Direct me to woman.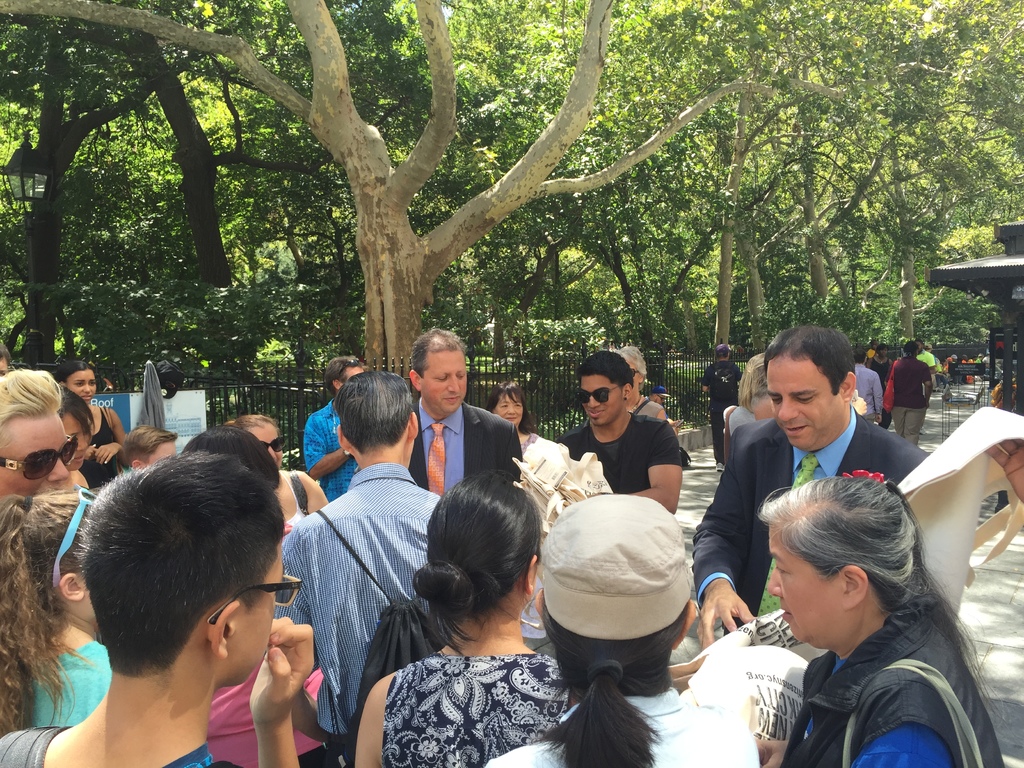
Direction: bbox(482, 493, 768, 767).
